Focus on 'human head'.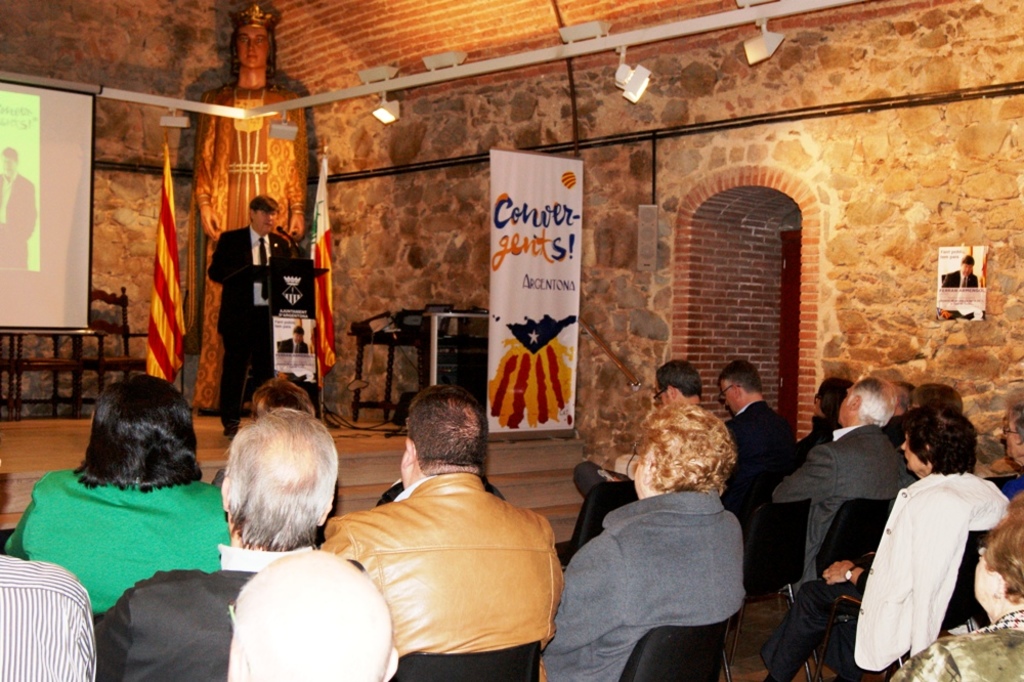
Focused at box=[246, 373, 316, 418].
